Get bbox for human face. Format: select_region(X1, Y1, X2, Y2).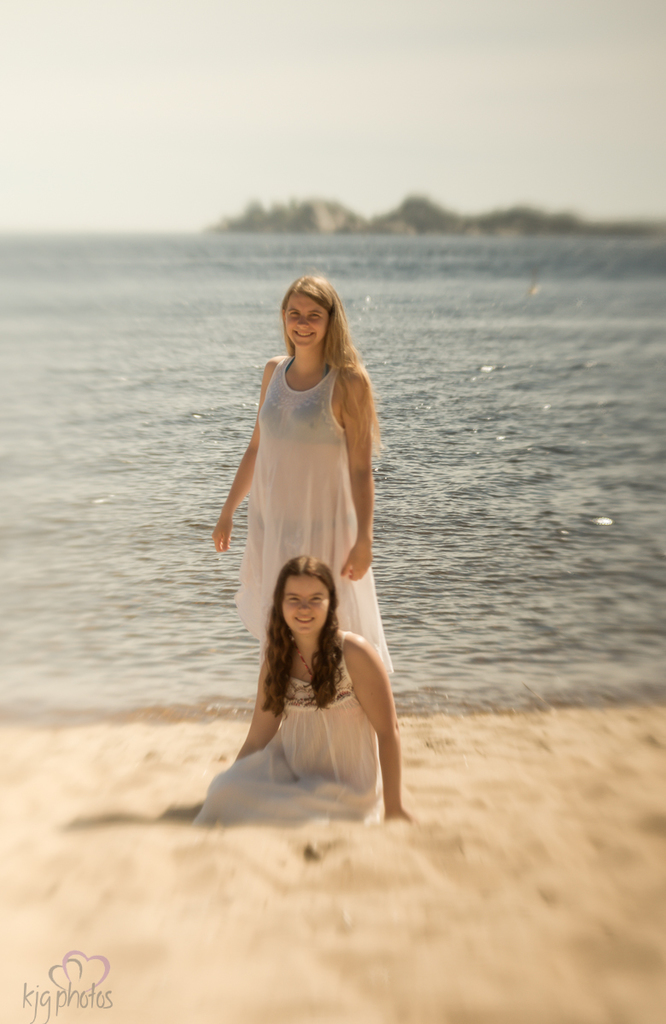
select_region(285, 295, 328, 351).
